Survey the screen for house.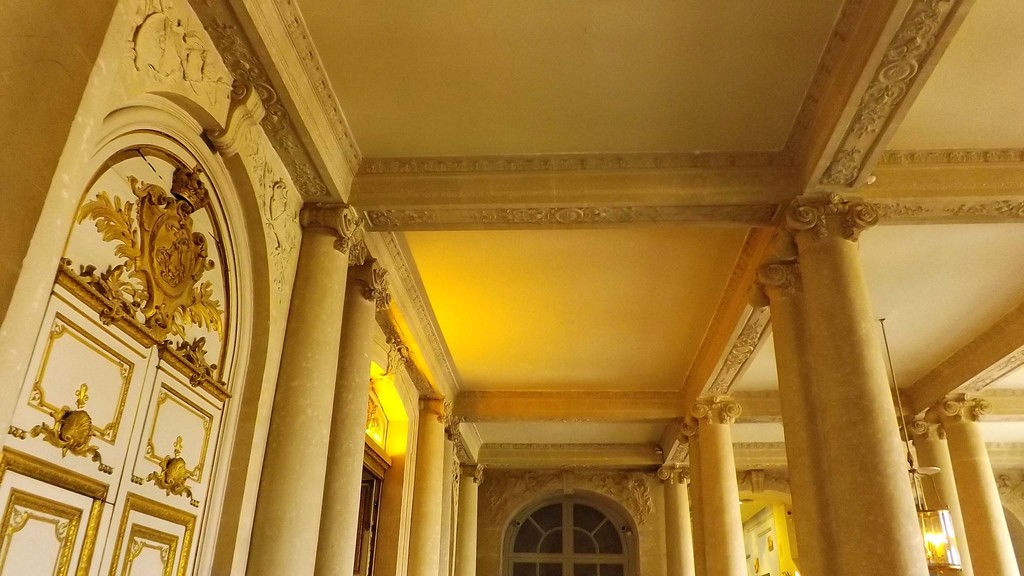
Survey found: left=0, top=0, right=1023, bottom=575.
